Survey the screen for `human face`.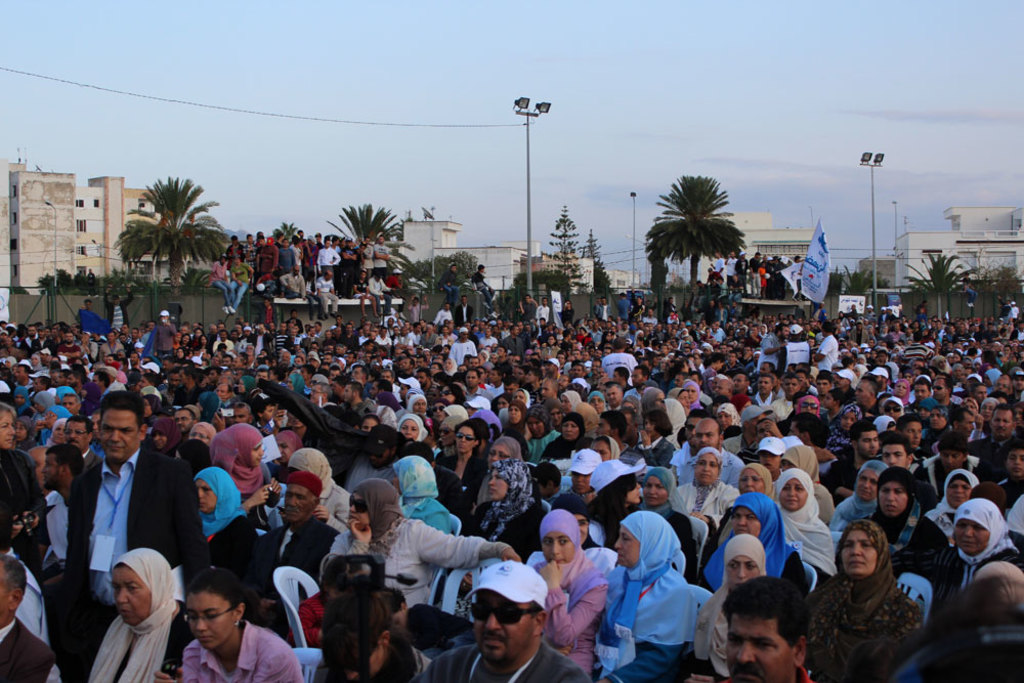
Survey found: Rect(893, 383, 907, 398).
